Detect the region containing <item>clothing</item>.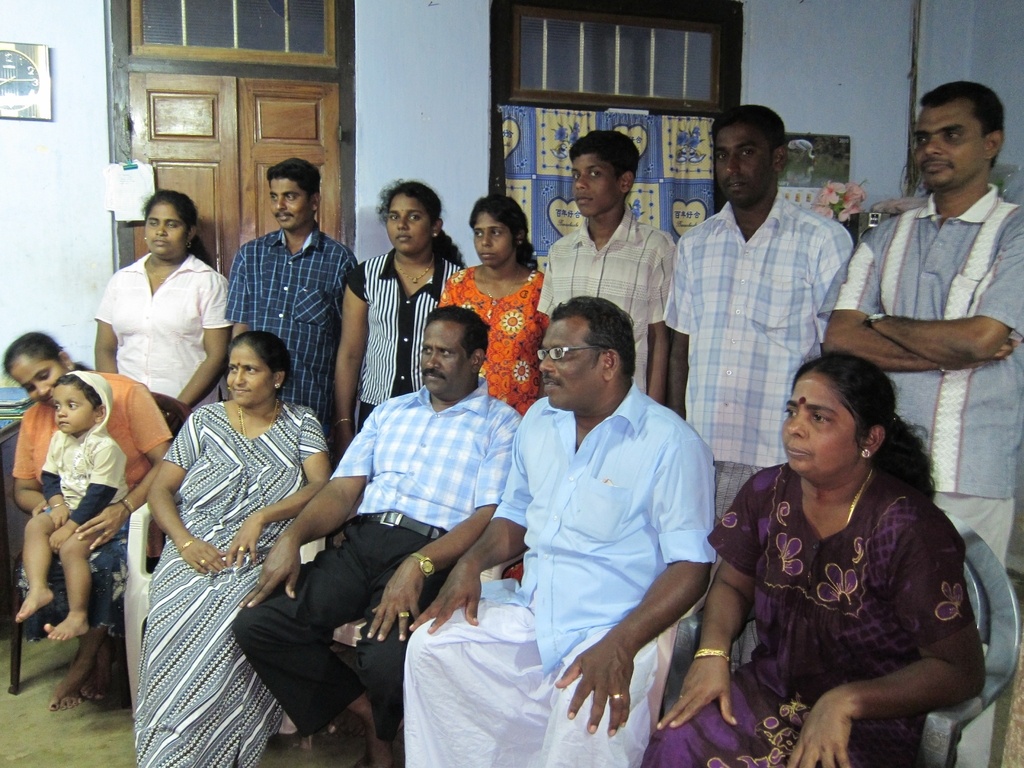
90,244,222,406.
